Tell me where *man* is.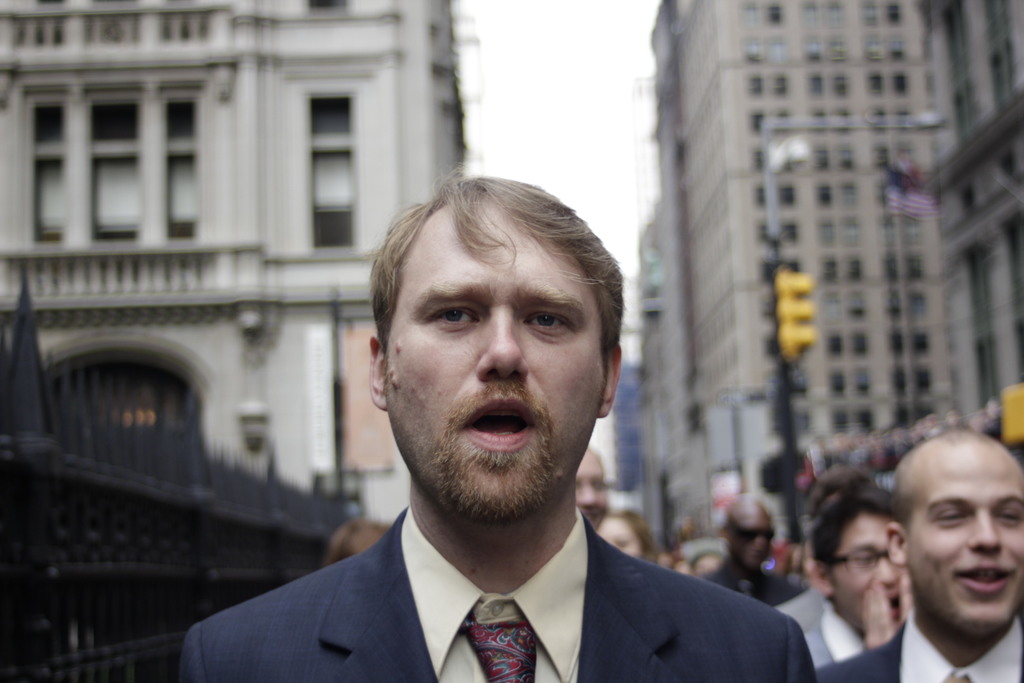
*man* is at x1=694 y1=493 x2=808 y2=609.
